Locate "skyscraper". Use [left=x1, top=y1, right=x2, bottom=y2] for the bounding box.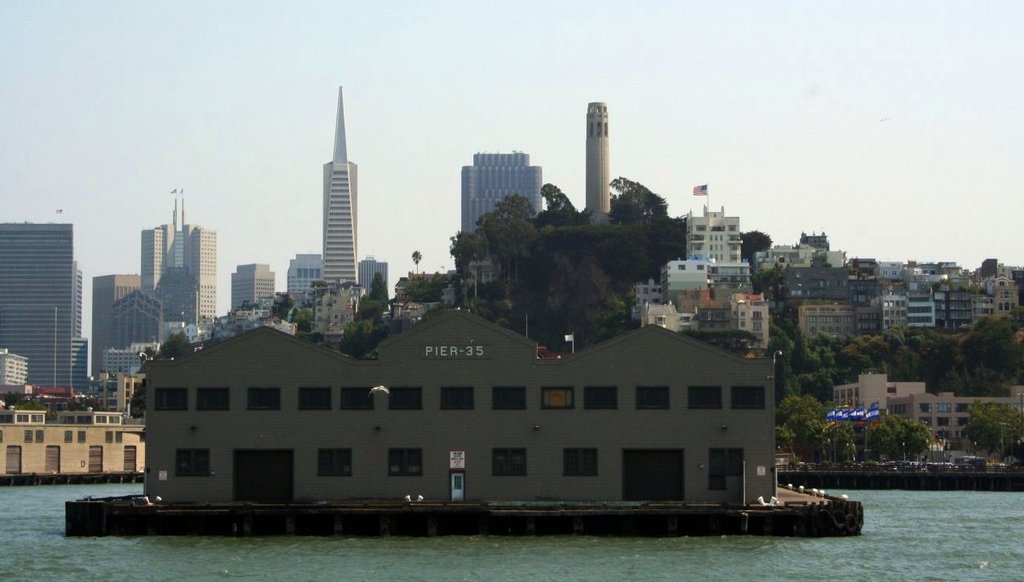
[left=0, top=203, right=95, bottom=410].
